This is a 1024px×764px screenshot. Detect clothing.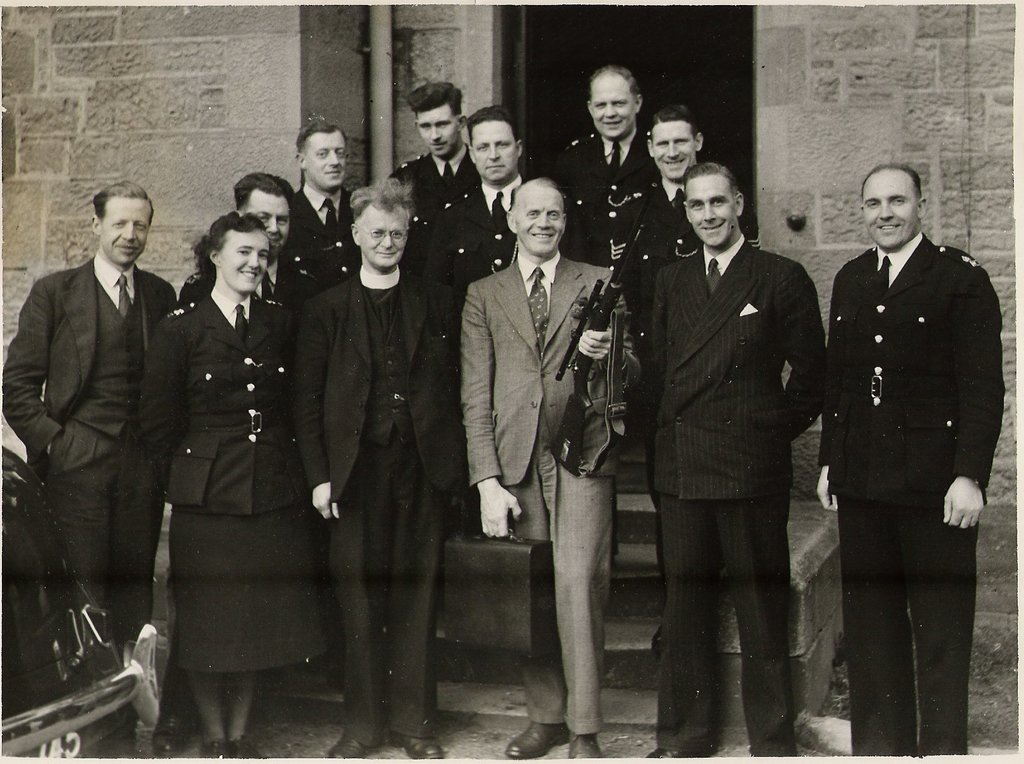
(281,184,362,293).
